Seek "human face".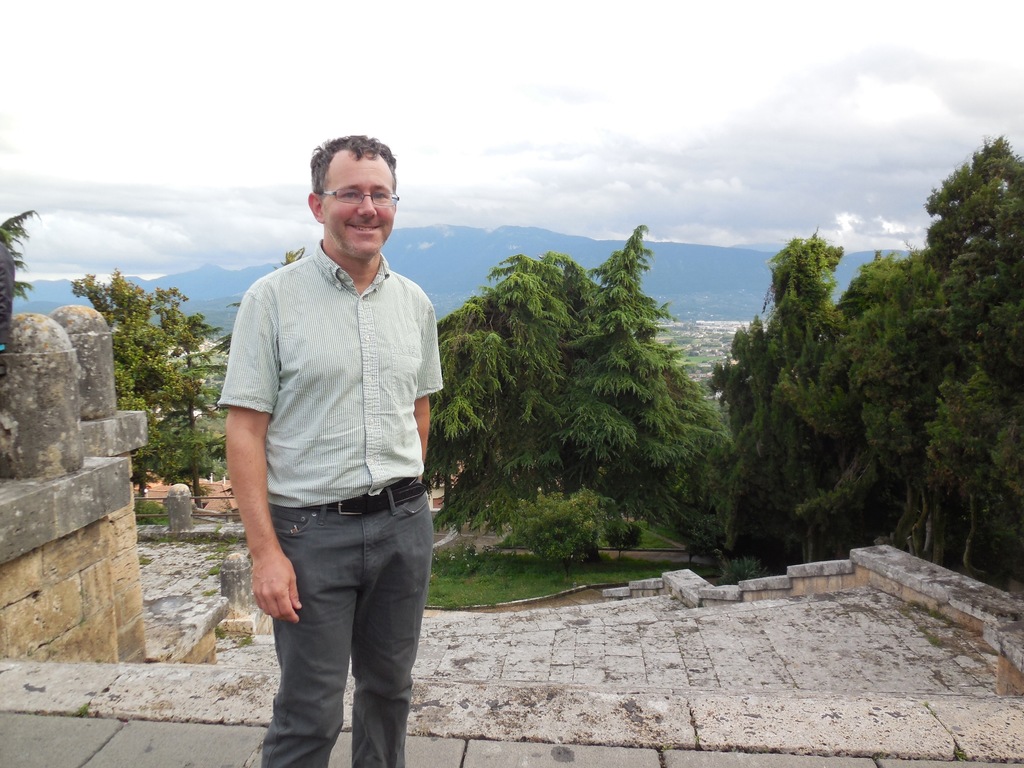
317:151:404:259.
